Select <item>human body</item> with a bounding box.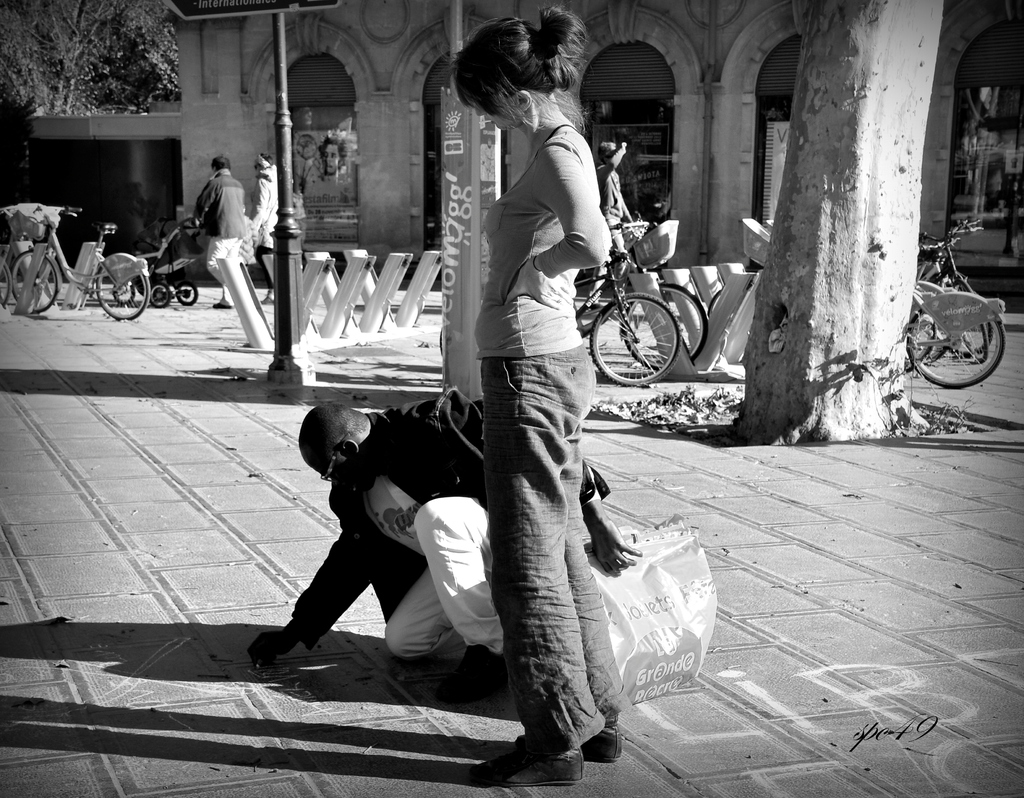
bbox=(251, 386, 641, 704).
